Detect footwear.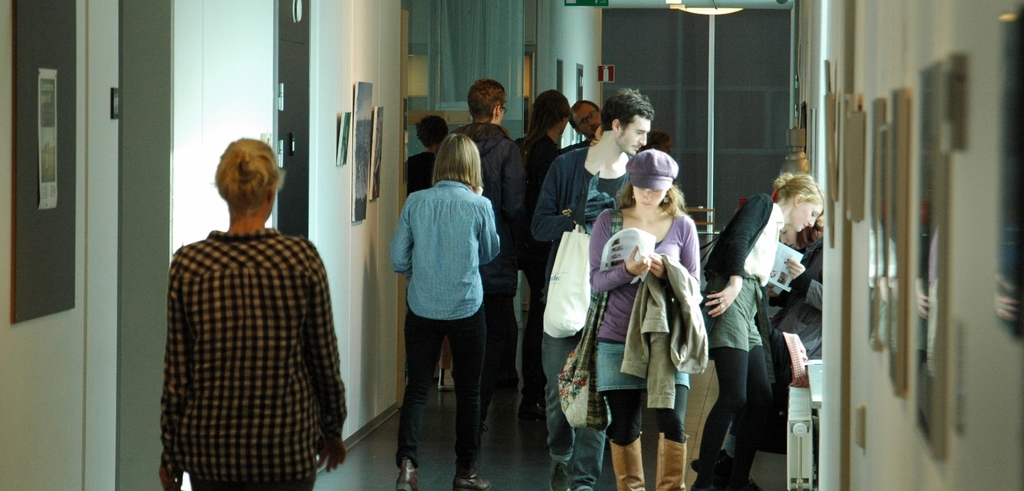
Detected at left=550, top=461, right=569, bottom=490.
